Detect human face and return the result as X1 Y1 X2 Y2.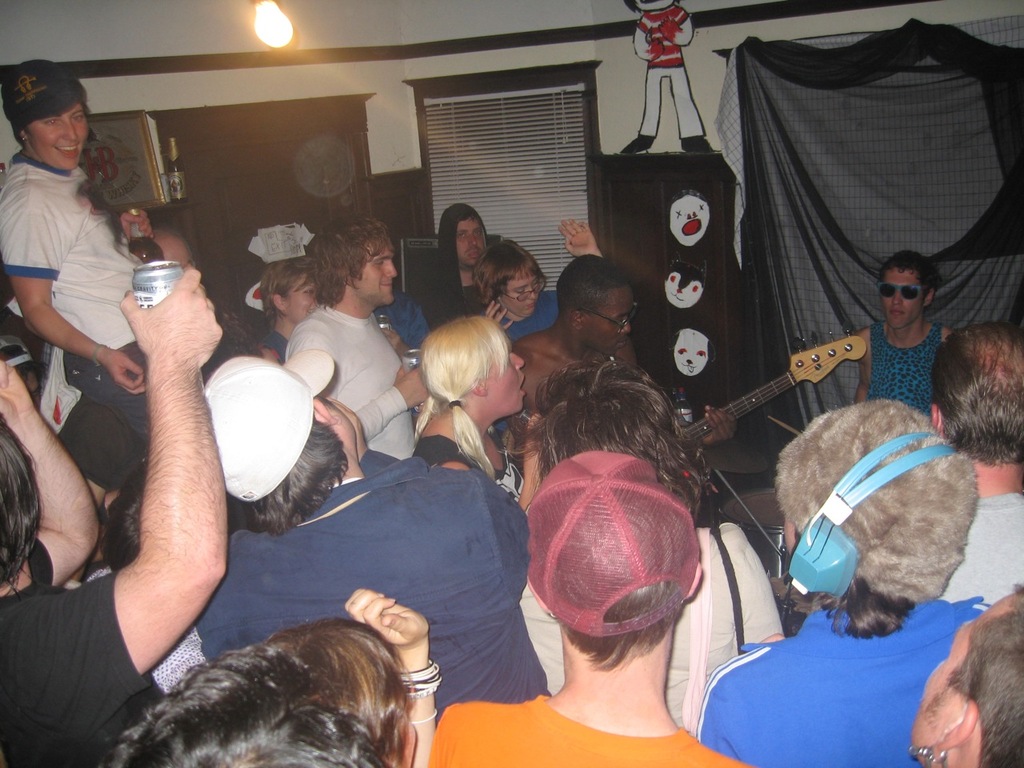
458 212 486 268.
